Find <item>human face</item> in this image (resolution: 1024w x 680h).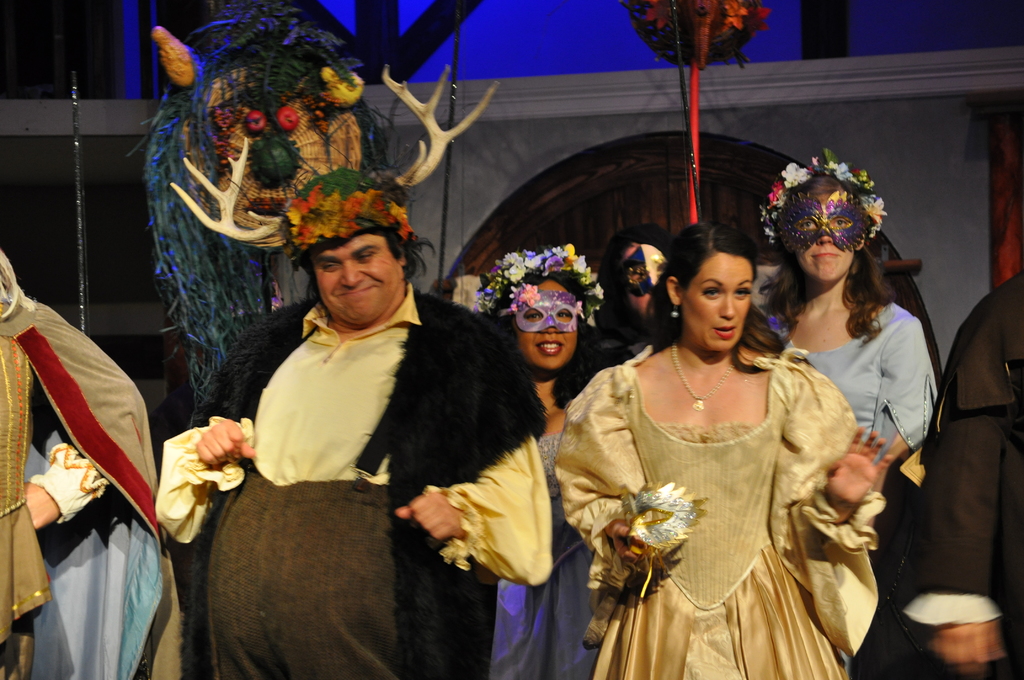
677, 257, 751, 356.
